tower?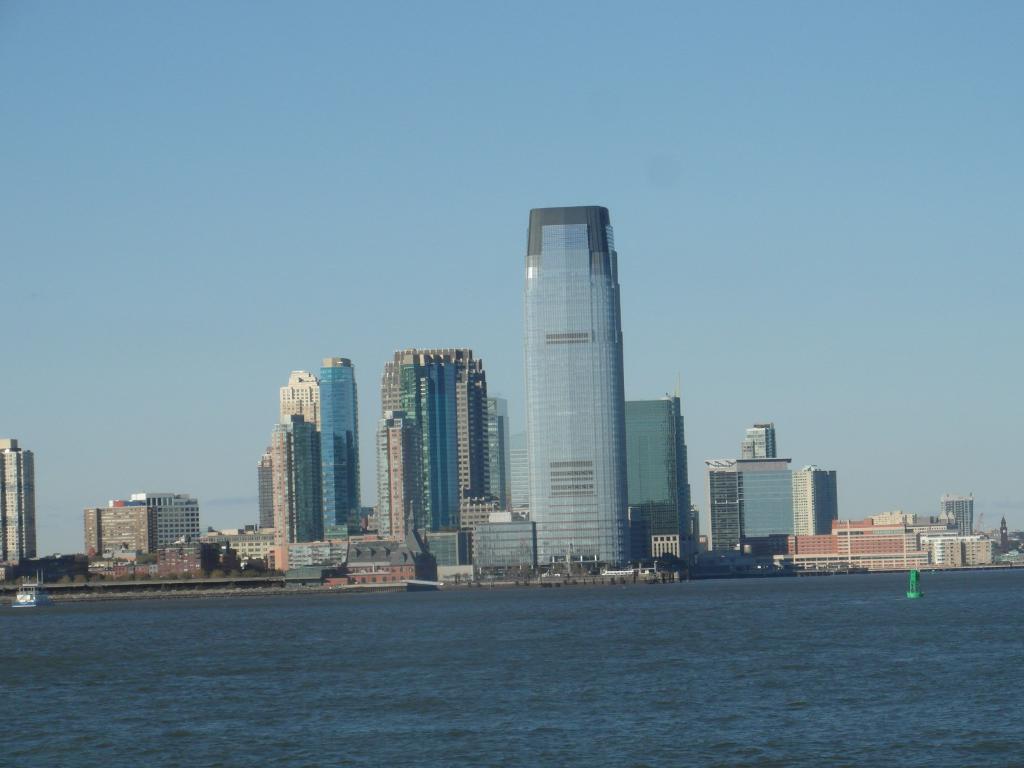
{"left": 629, "top": 372, "right": 694, "bottom": 570}
